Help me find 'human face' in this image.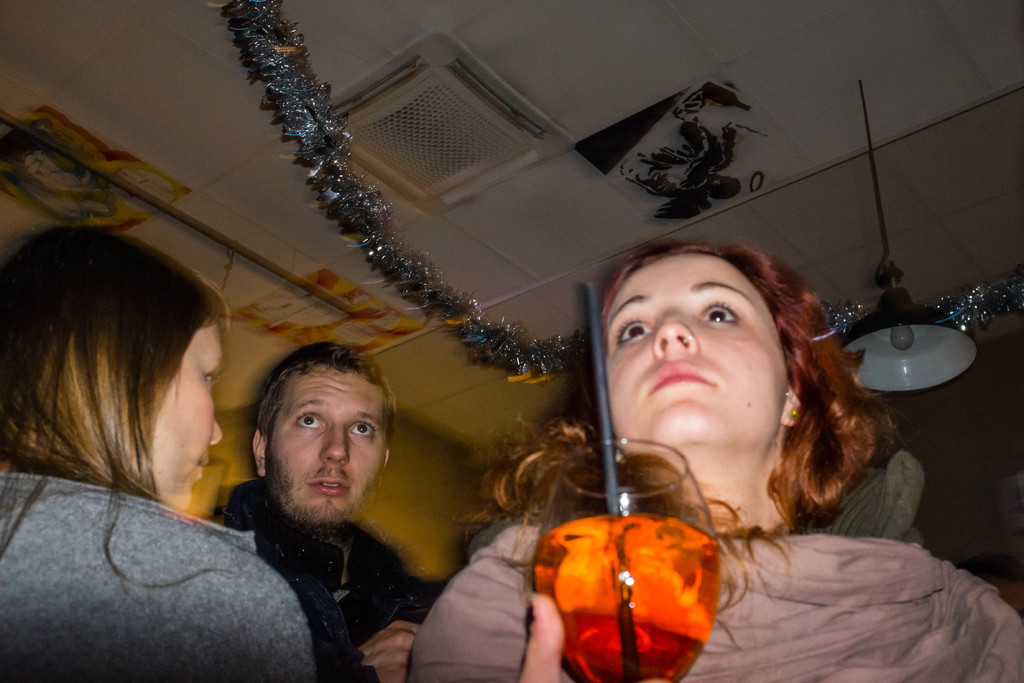
Found it: [x1=144, y1=320, x2=223, y2=511].
